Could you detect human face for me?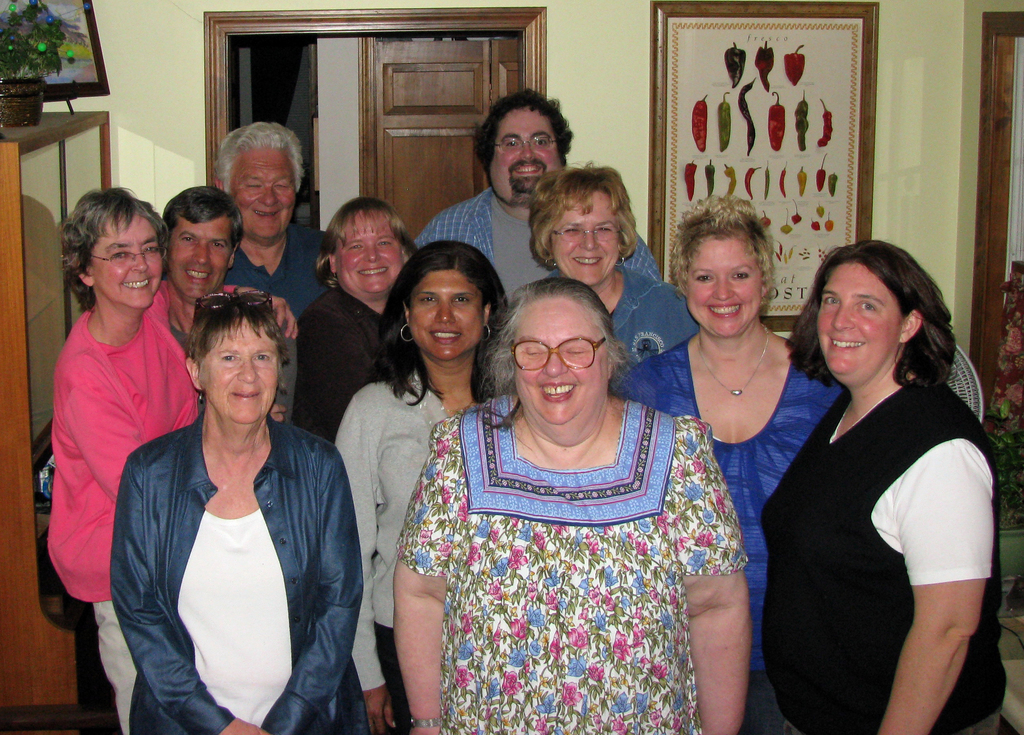
Detection result: 411/266/484/361.
